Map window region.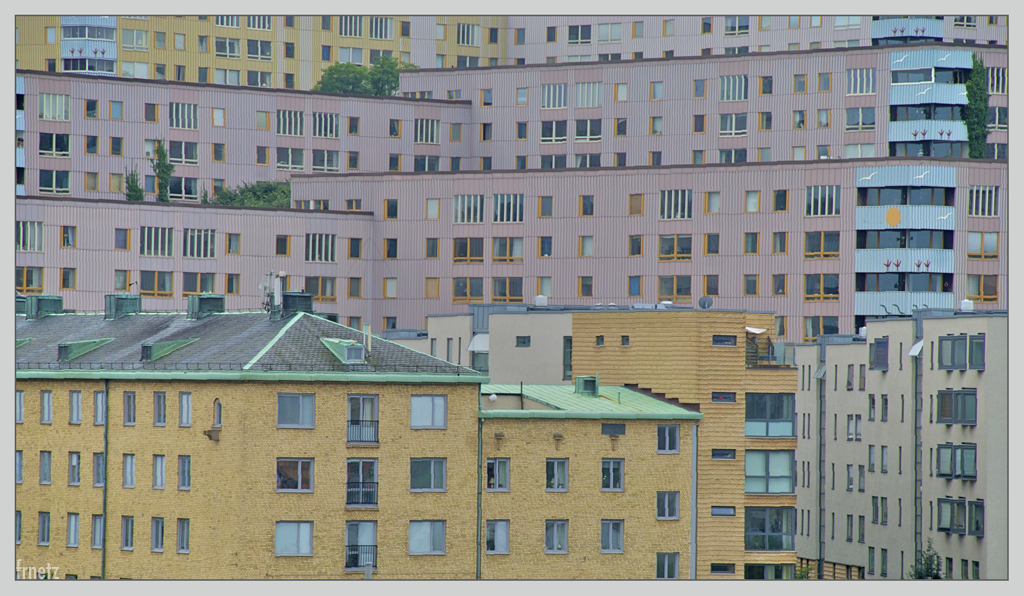
Mapped to rect(41, 392, 51, 422).
